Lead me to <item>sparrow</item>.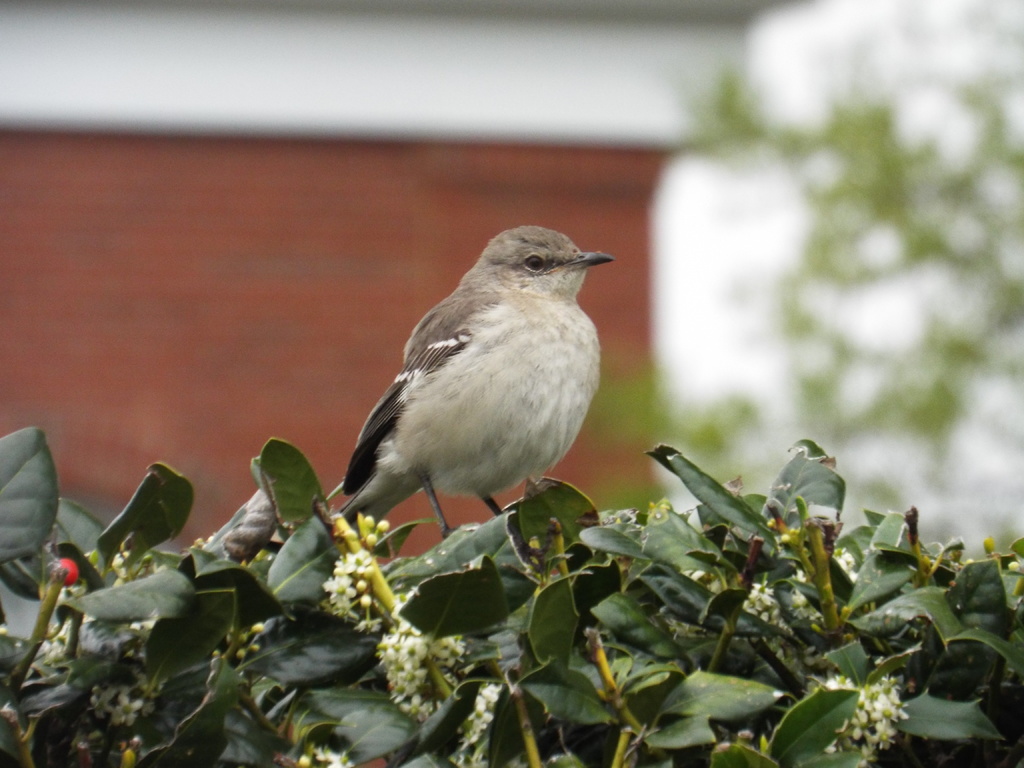
Lead to [x1=339, y1=229, x2=616, y2=516].
